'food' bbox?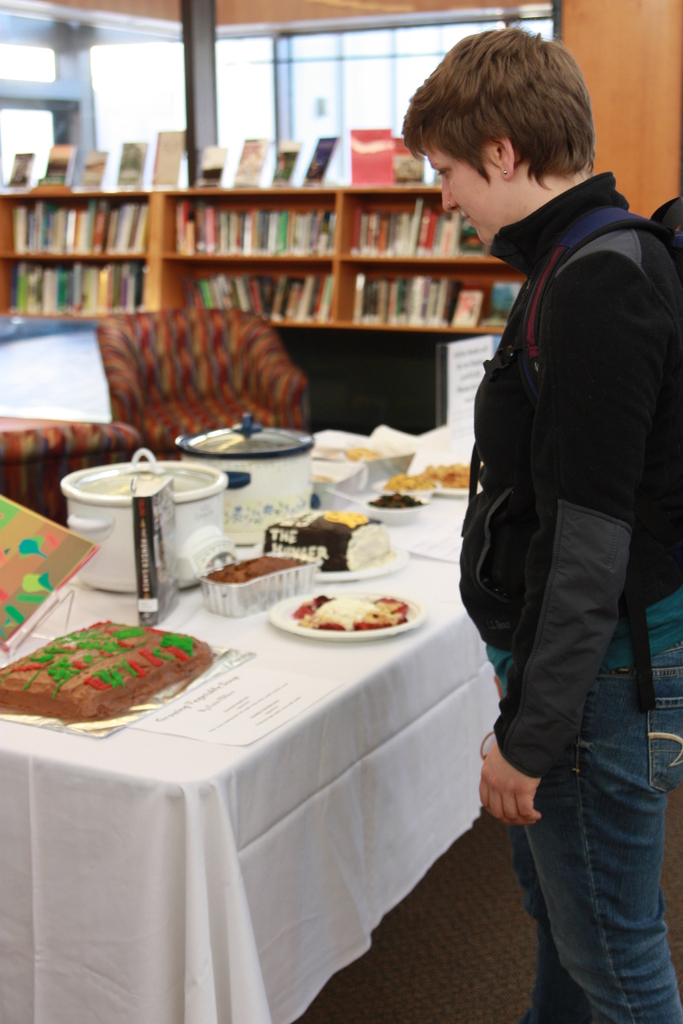
(left=251, top=509, right=396, bottom=573)
